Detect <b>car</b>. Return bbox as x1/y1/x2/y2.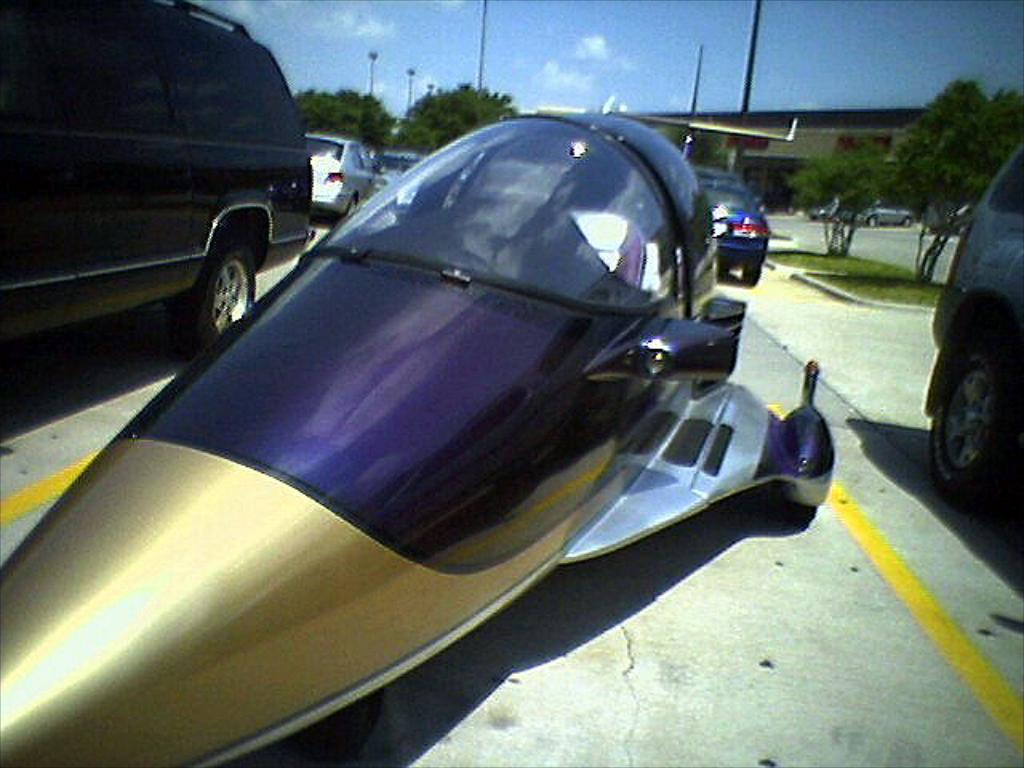
0/0/309/360.
